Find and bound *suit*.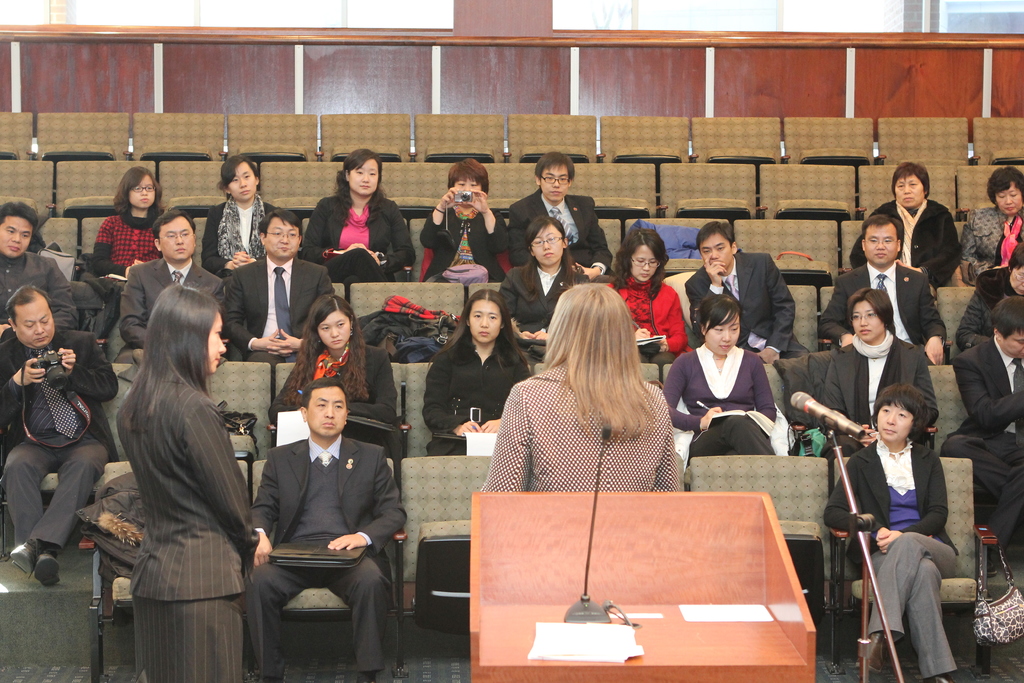
Bound: l=849, t=194, r=958, b=291.
